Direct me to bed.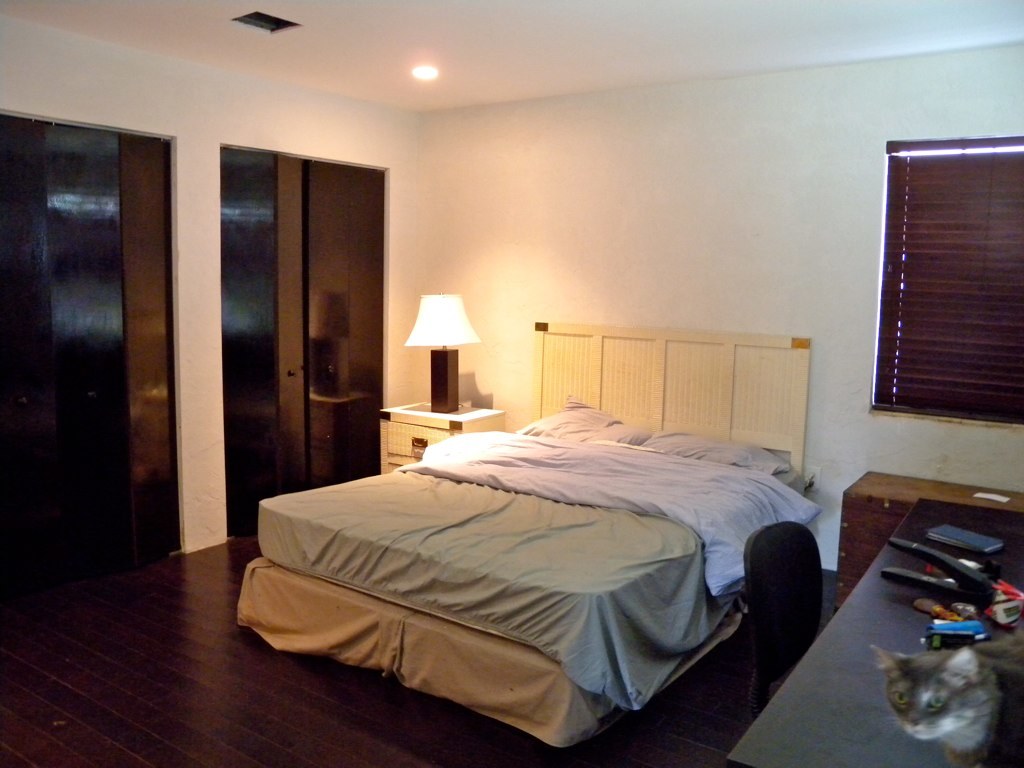
Direction: rect(245, 322, 838, 753).
